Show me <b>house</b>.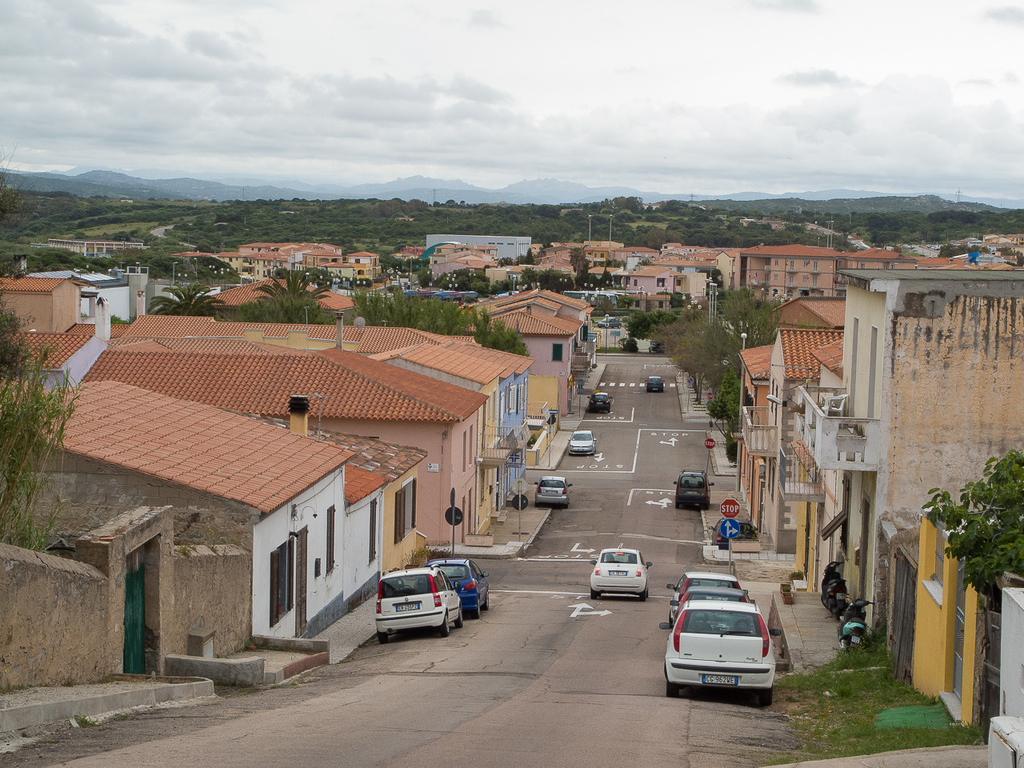
<b>house</b> is here: bbox(165, 250, 239, 282).
